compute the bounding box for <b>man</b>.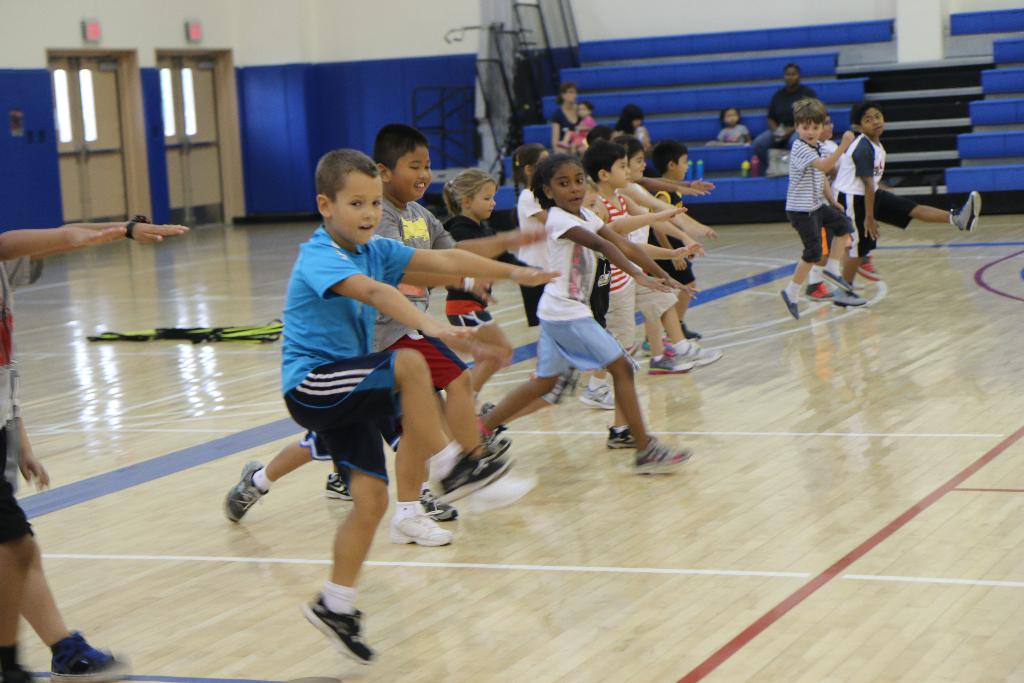
[749,56,826,169].
